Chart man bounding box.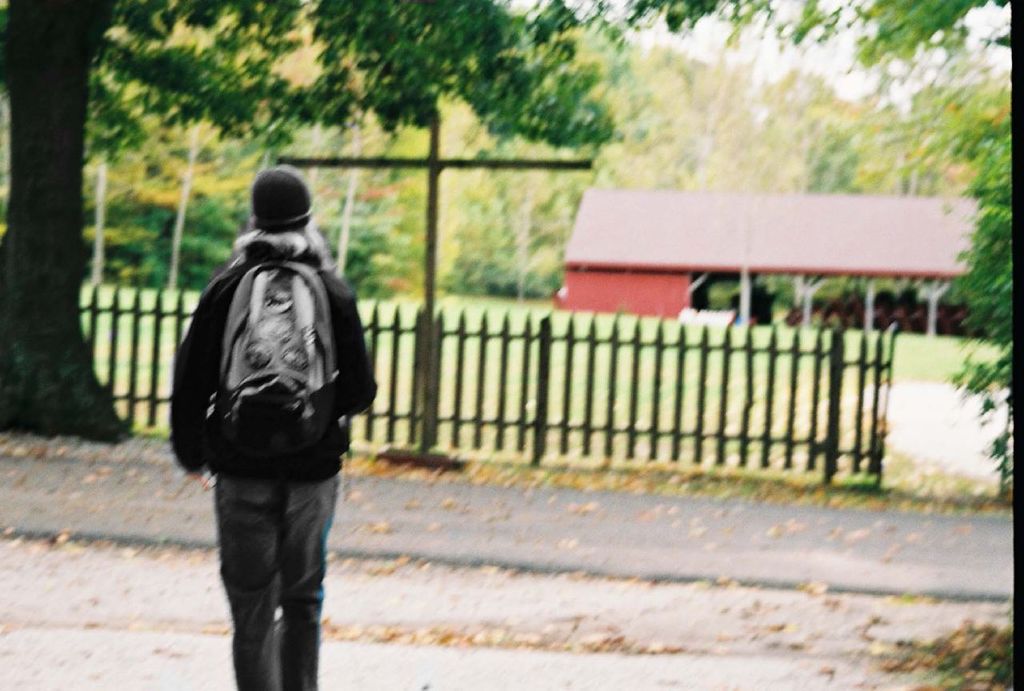
Charted: [162,166,376,675].
